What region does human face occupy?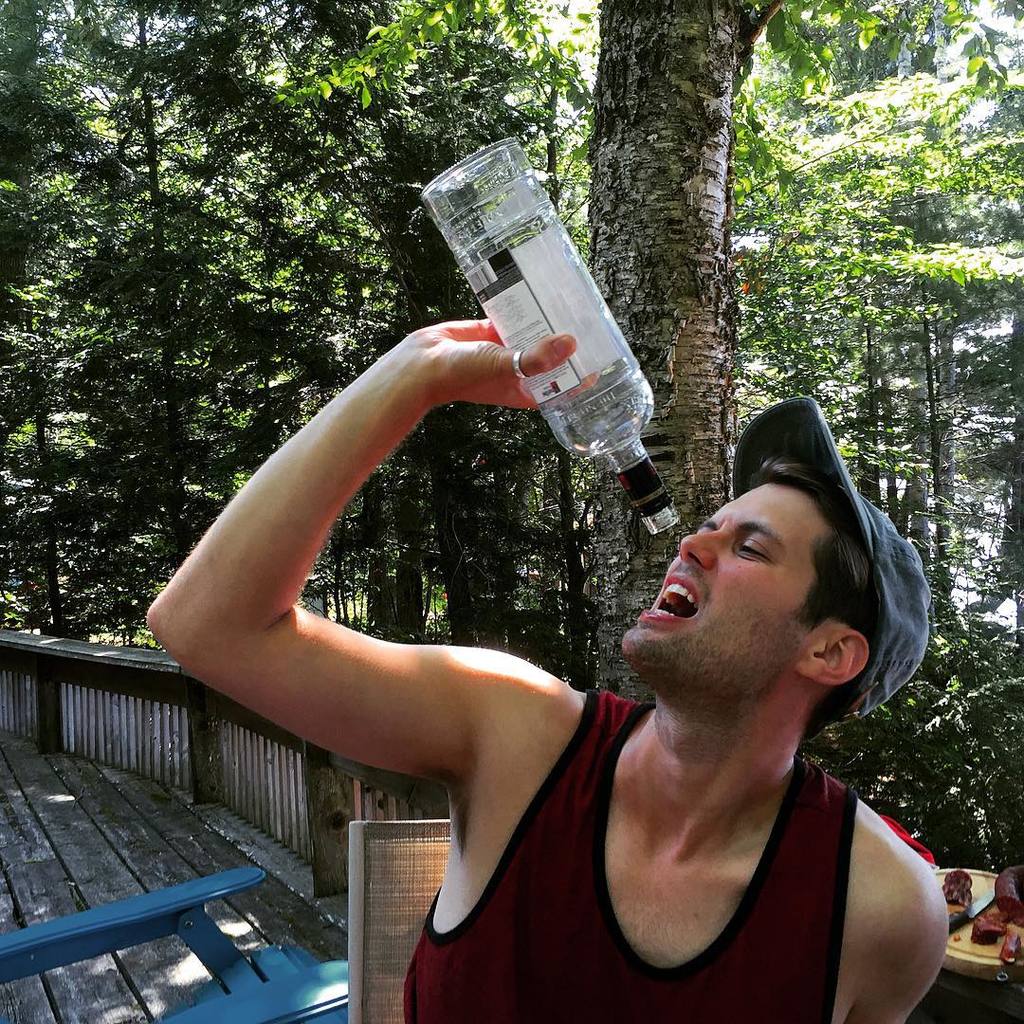
(620,469,818,716).
